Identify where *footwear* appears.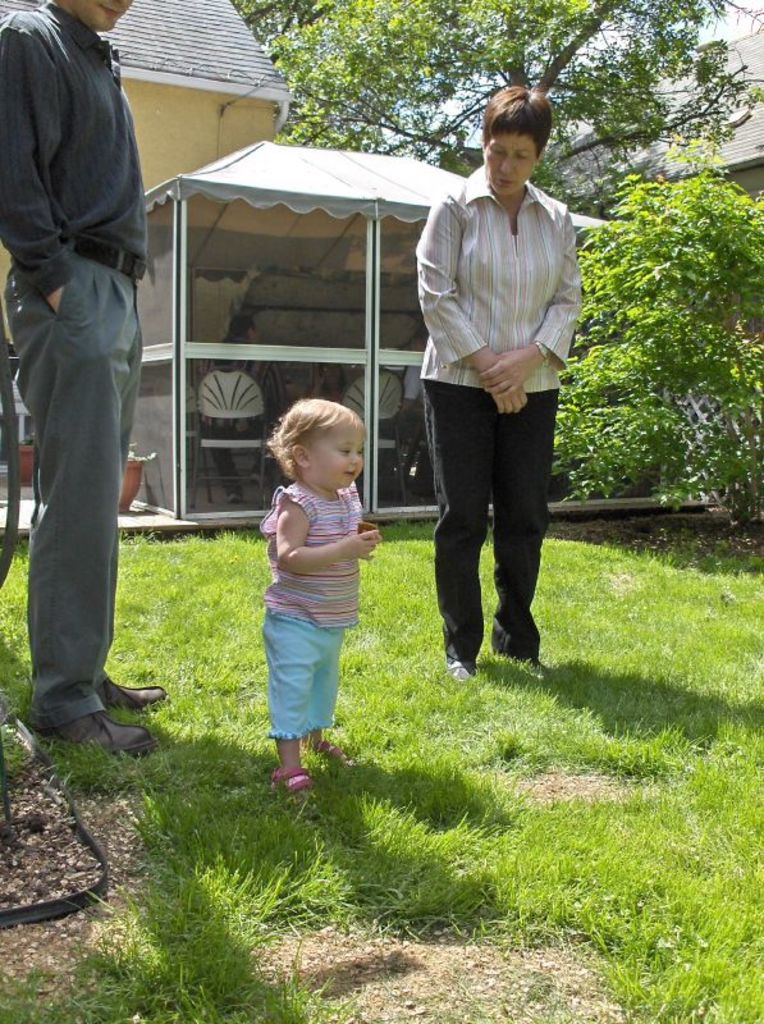
Appears at x1=303 y1=739 x2=354 y2=771.
